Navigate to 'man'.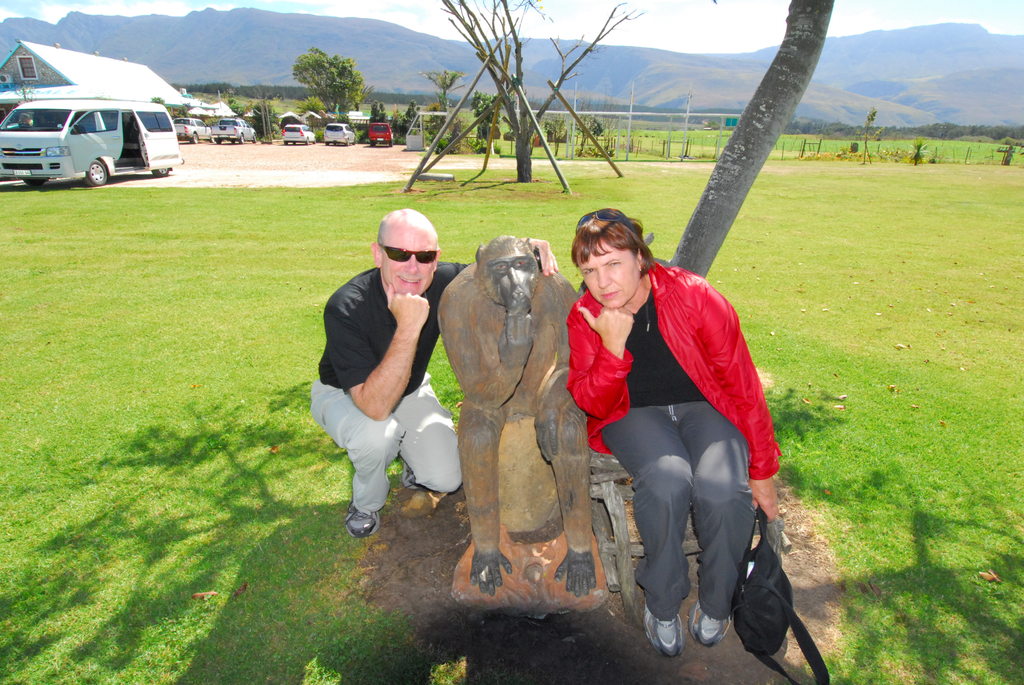
Navigation target: region(308, 207, 560, 539).
